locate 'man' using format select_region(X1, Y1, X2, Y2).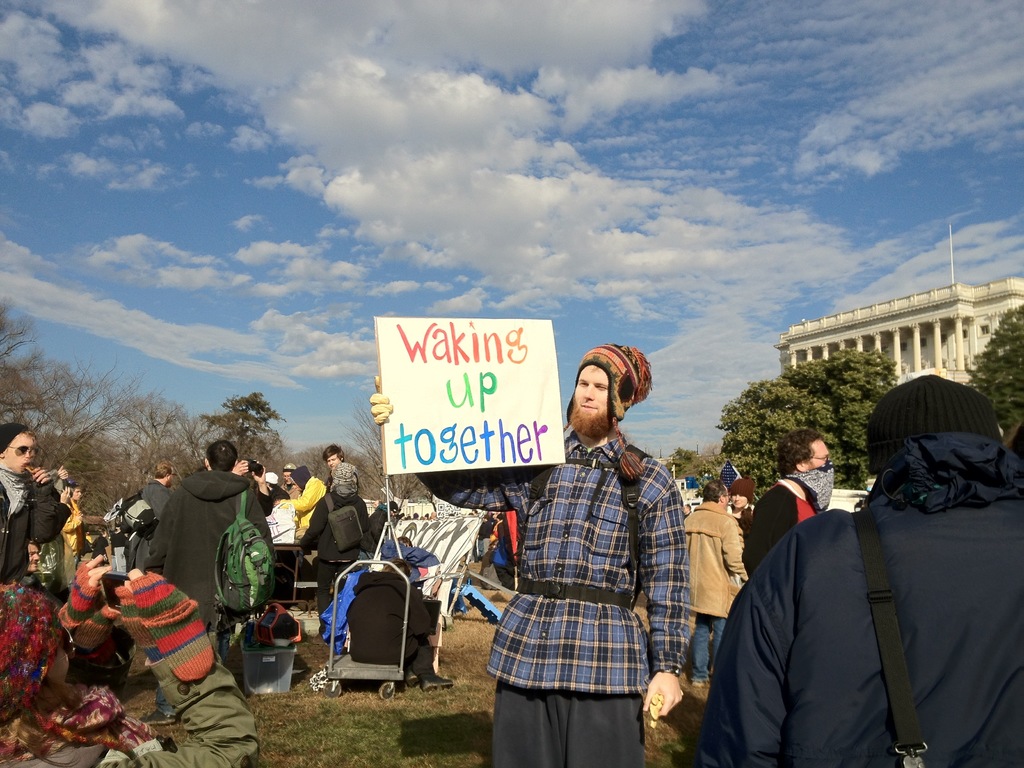
select_region(365, 348, 692, 767).
